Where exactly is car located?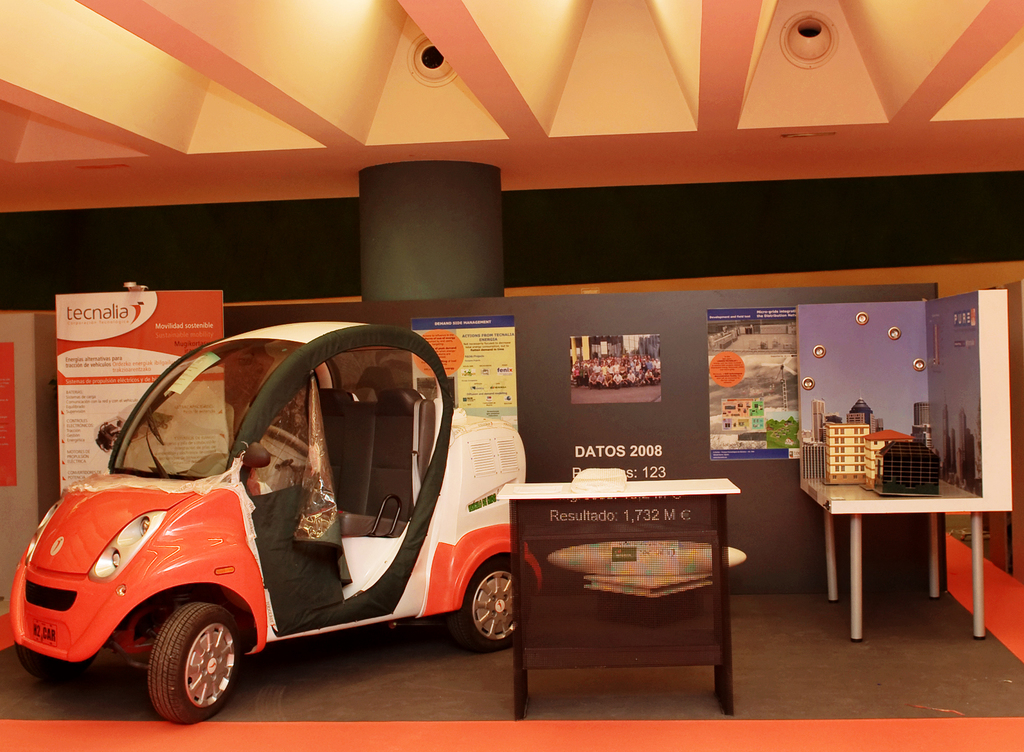
Its bounding box is x1=5 y1=319 x2=532 y2=724.
